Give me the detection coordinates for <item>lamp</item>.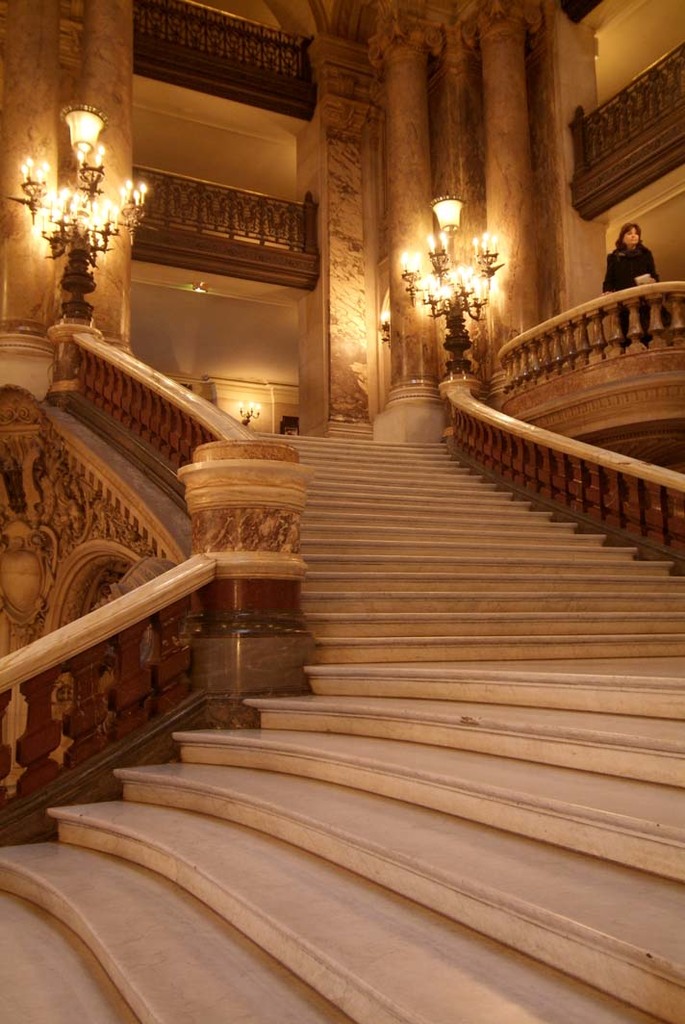
BBox(396, 192, 506, 376).
